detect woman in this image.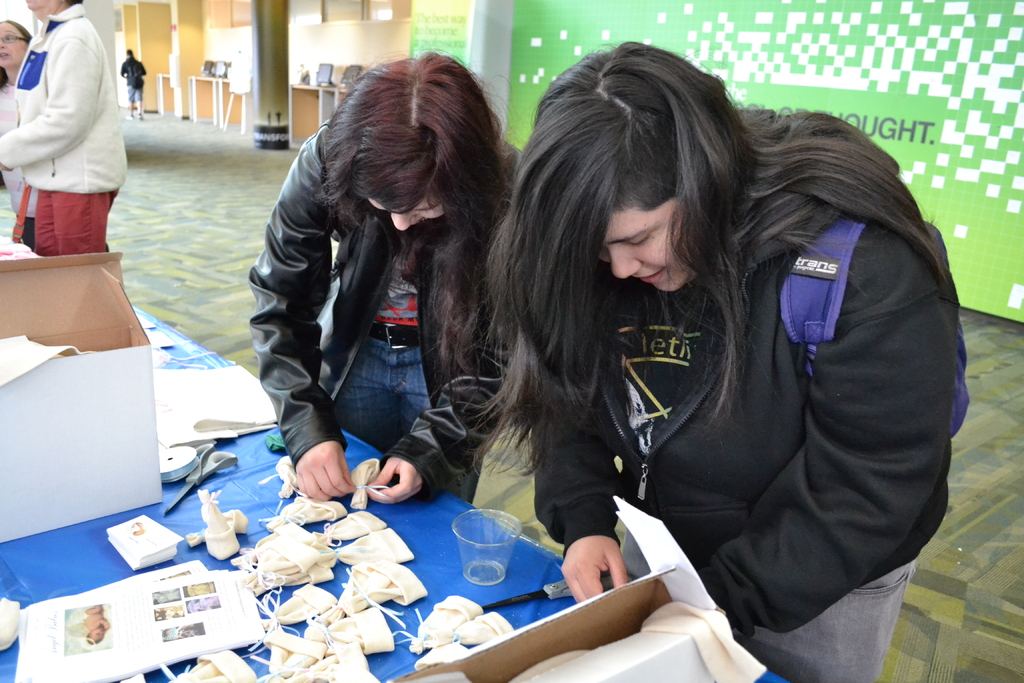
Detection: [left=0, top=0, right=126, bottom=254].
